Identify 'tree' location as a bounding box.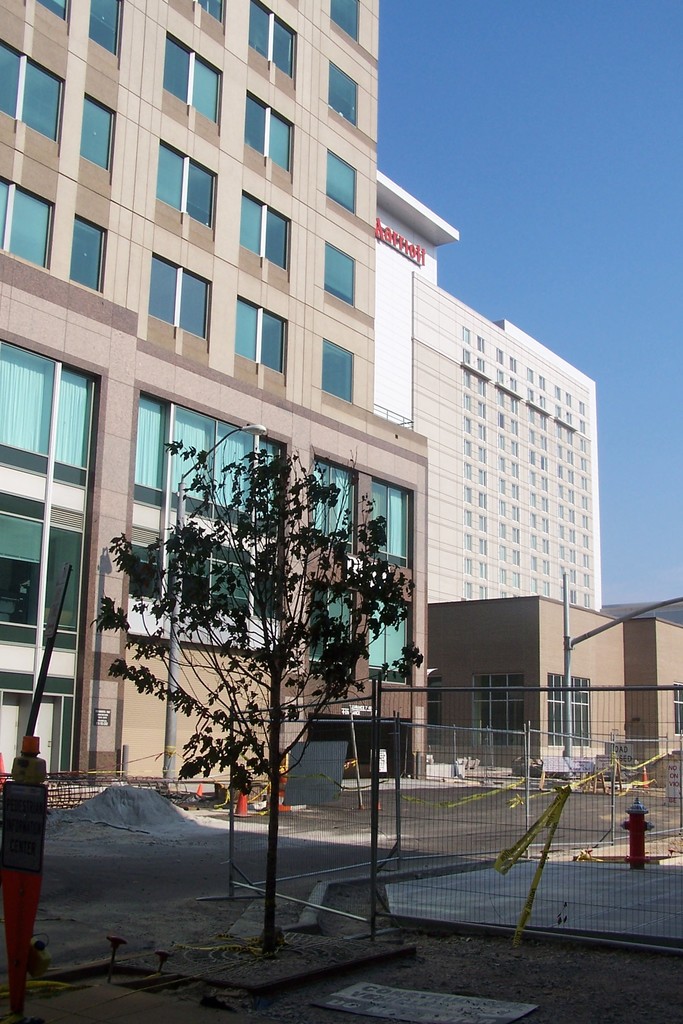
<bbox>81, 433, 426, 961</bbox>.
